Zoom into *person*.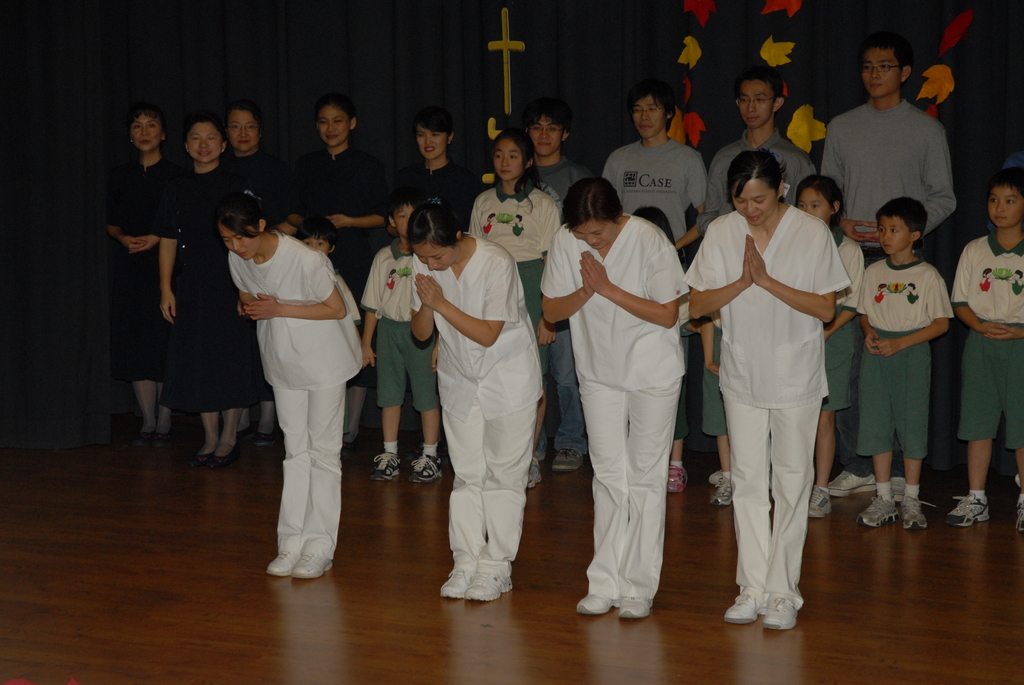
Zoom target: crop(693, 287, 743, 514).
